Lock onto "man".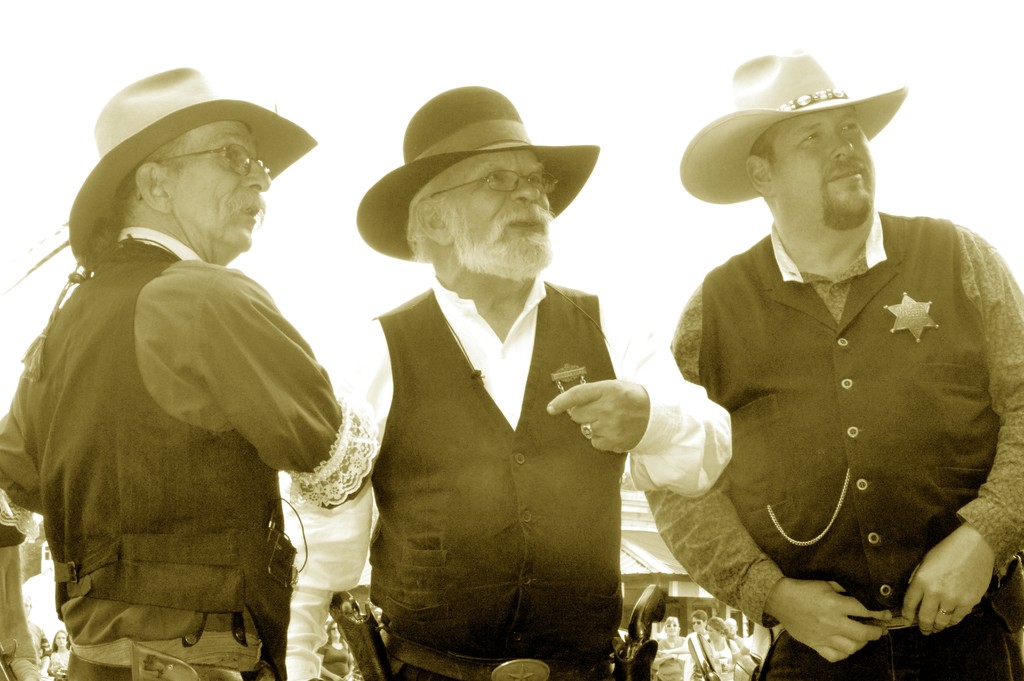
Locked: [629,18,999,680].
